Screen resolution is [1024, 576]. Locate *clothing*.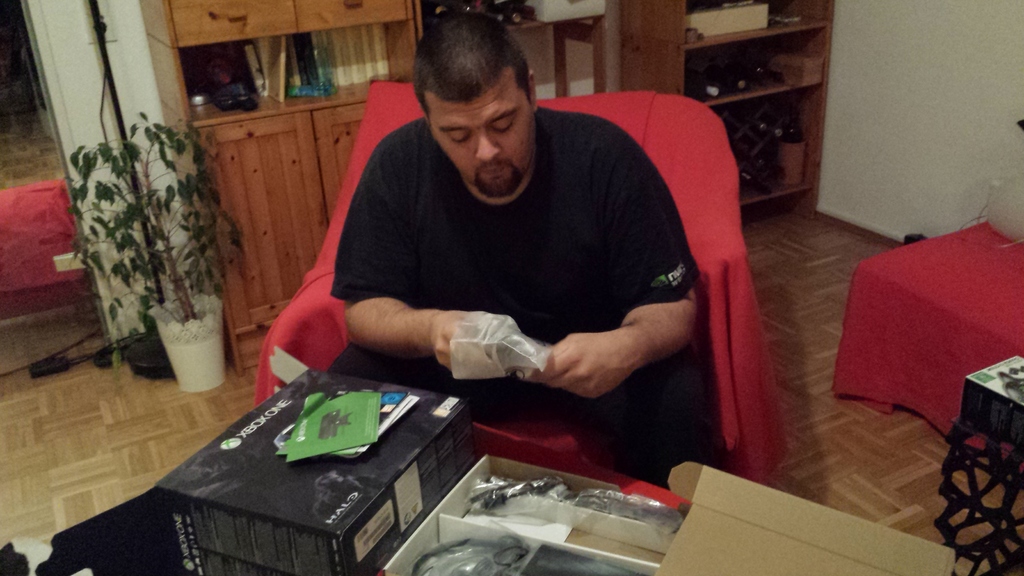
rect(280, 76, 746, 422).
